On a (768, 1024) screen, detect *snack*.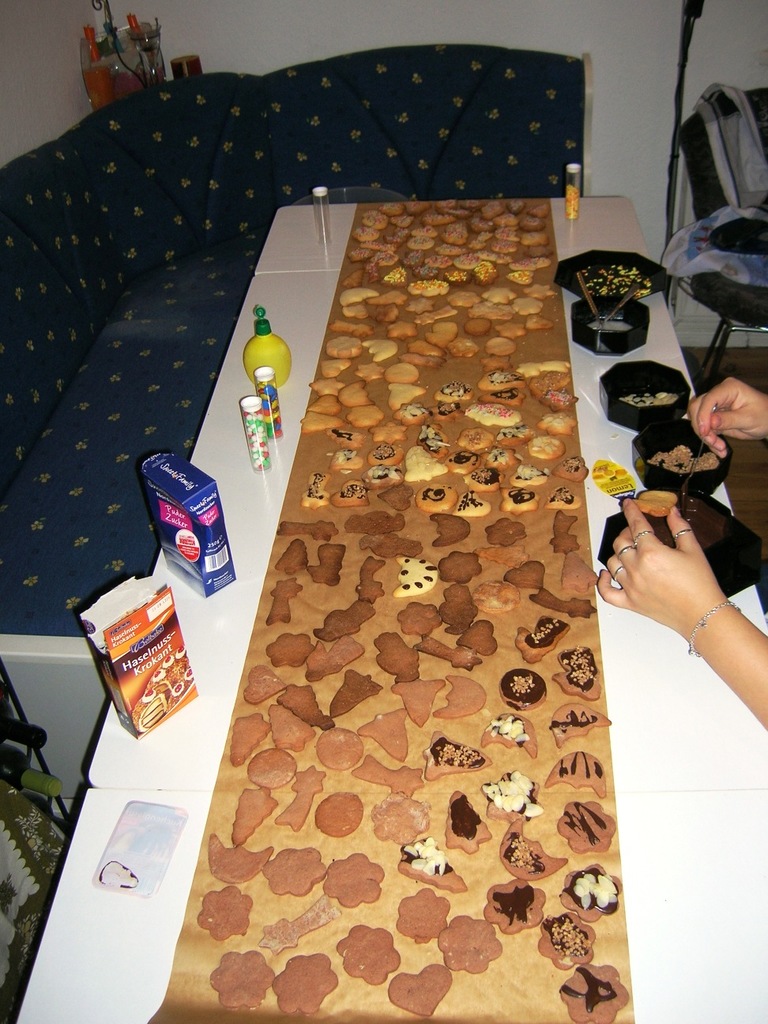
(x1=445, y1=790, x2=485, y2=855).
